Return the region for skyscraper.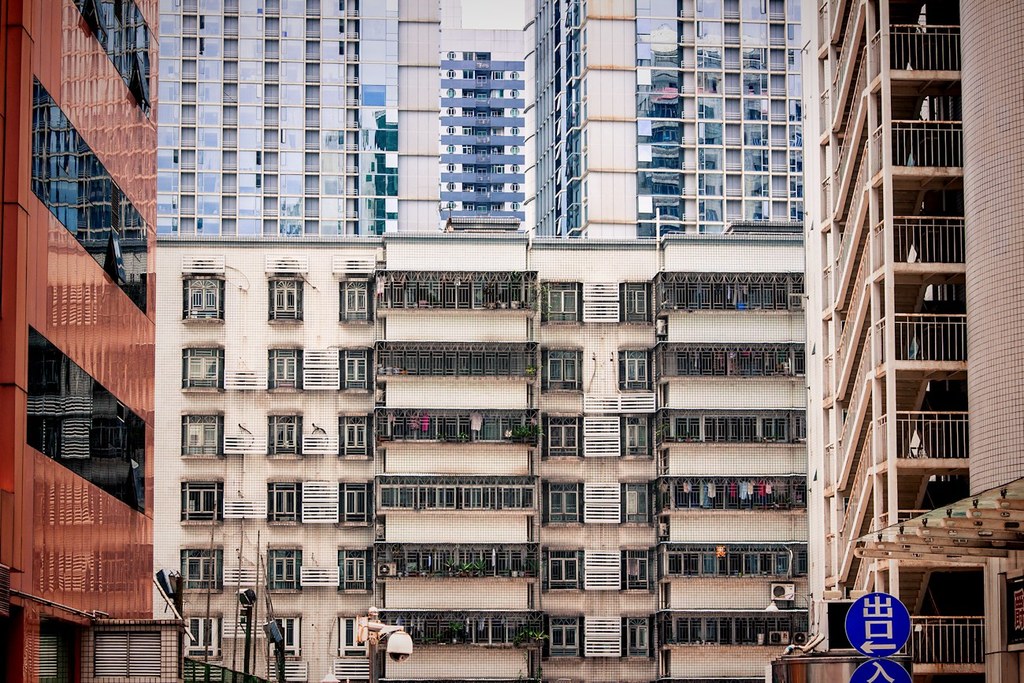
<bbox>165, 0, 813, 237</bbox>.
